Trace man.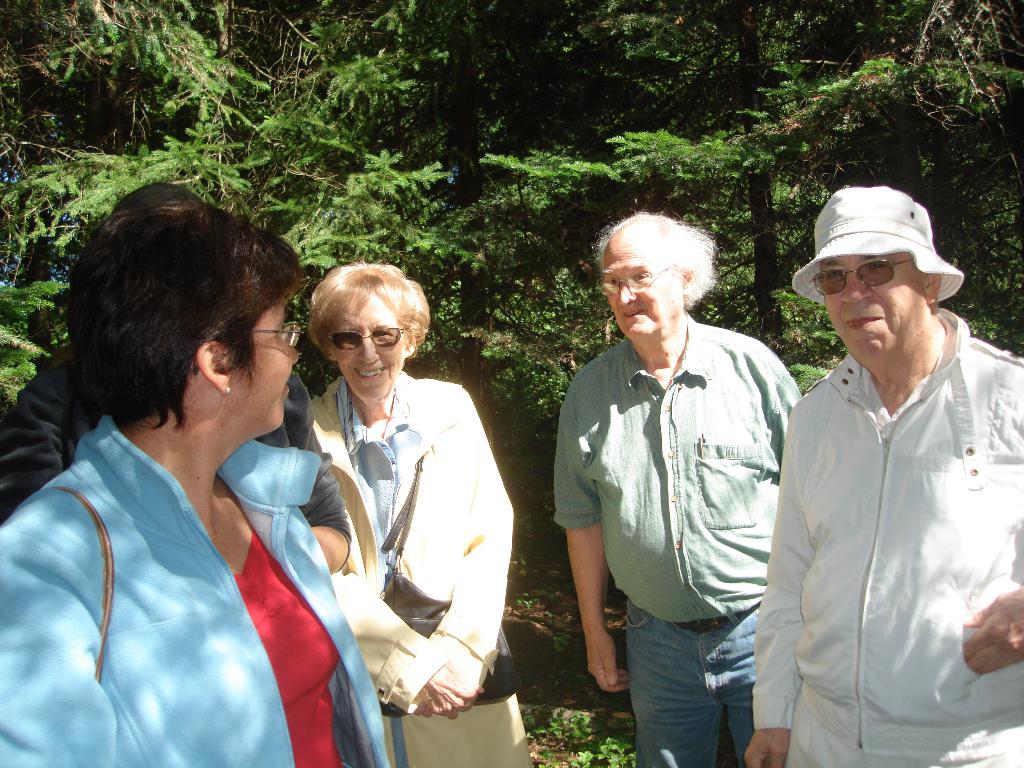
Traced to bbox=[551, 206, 801, 765].
